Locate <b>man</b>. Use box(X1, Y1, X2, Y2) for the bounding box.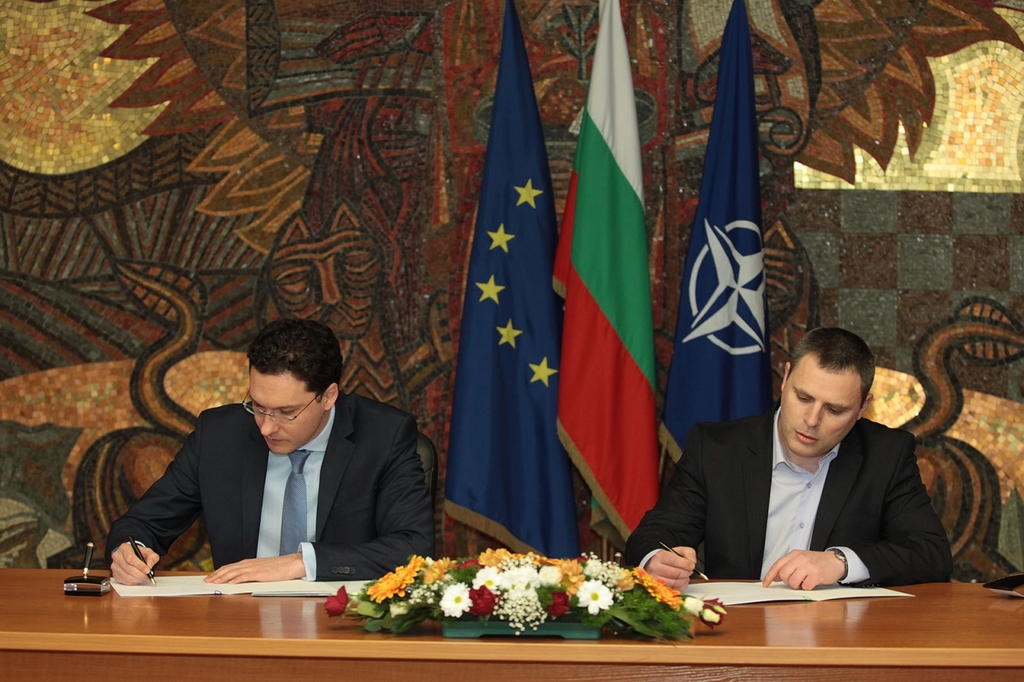
box(108, 318, 437, 581).
